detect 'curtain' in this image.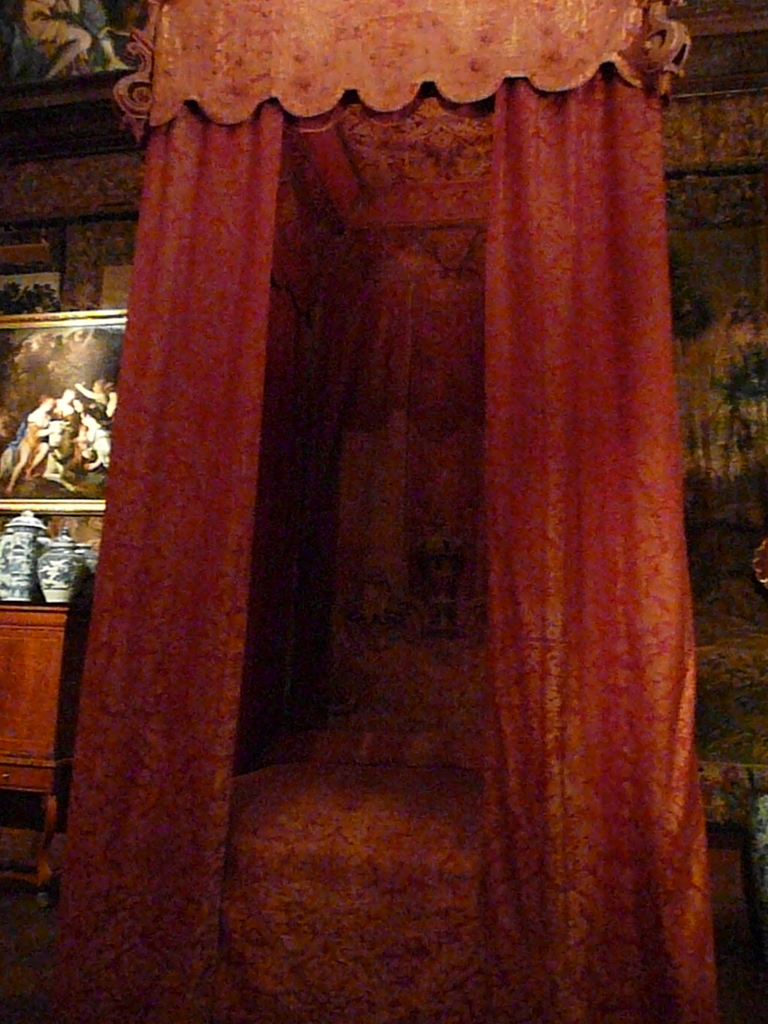
Detection: BBox(108, 45, 748, 995).
